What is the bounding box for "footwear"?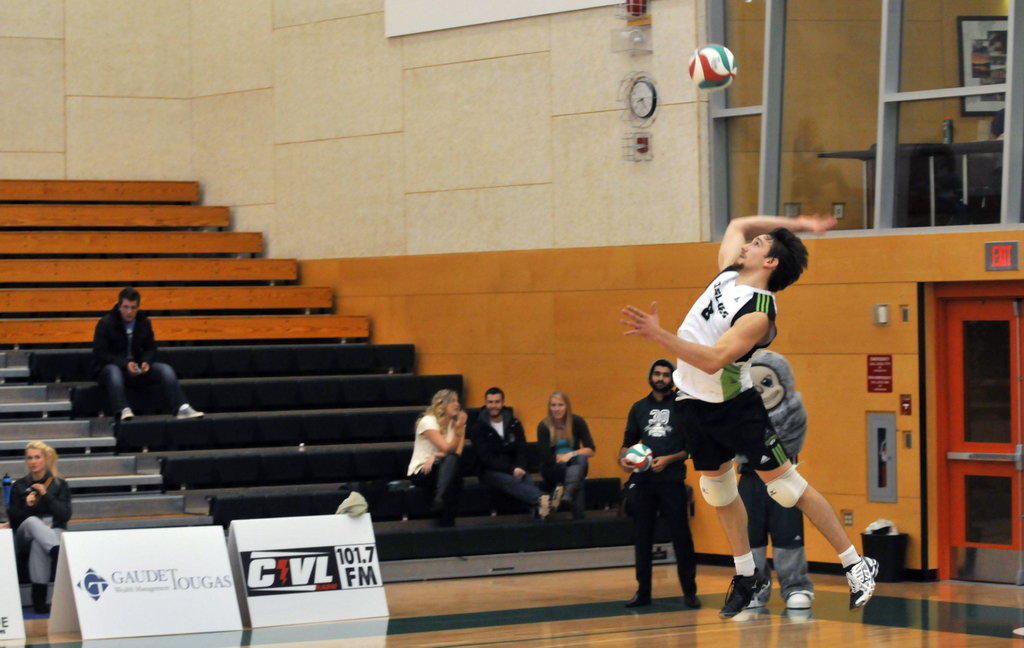
[788, 582, 812, 607].
